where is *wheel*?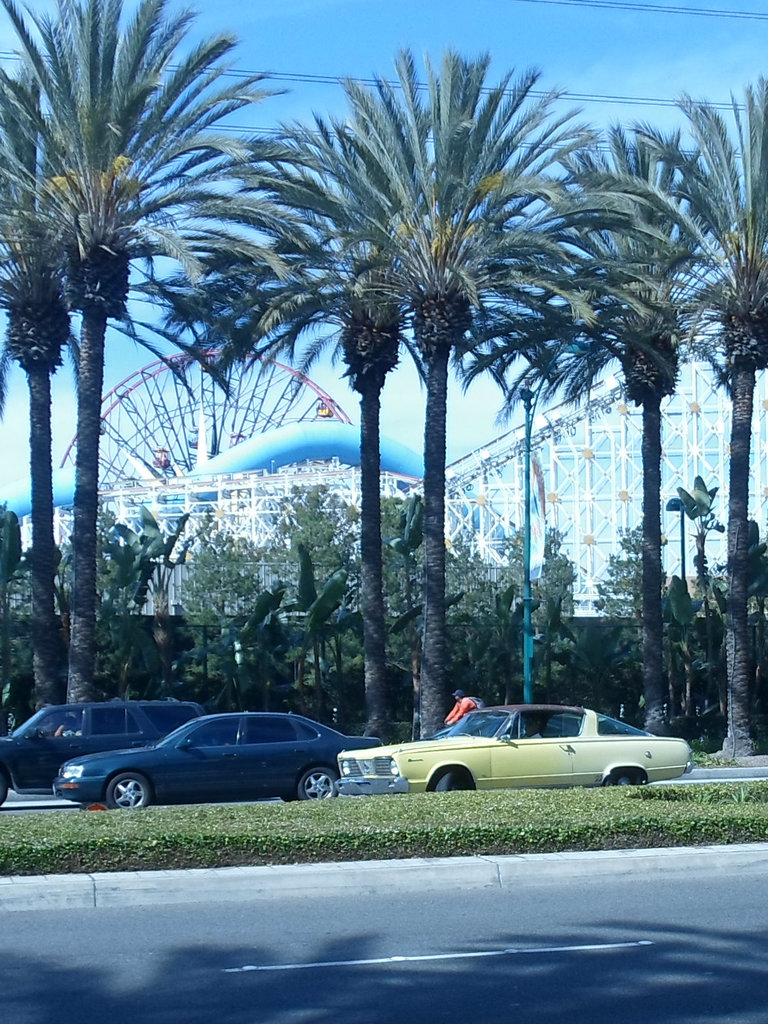
Rect(277, 791, 296, 802).
